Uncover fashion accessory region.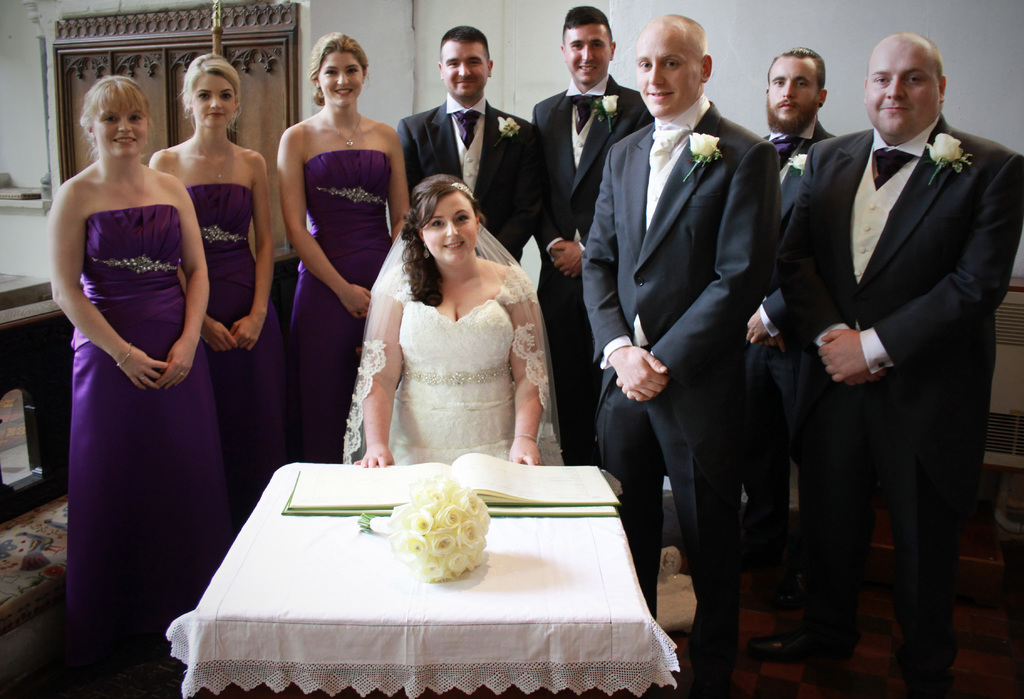
Uncovered: 323, 115, 360, 147.
